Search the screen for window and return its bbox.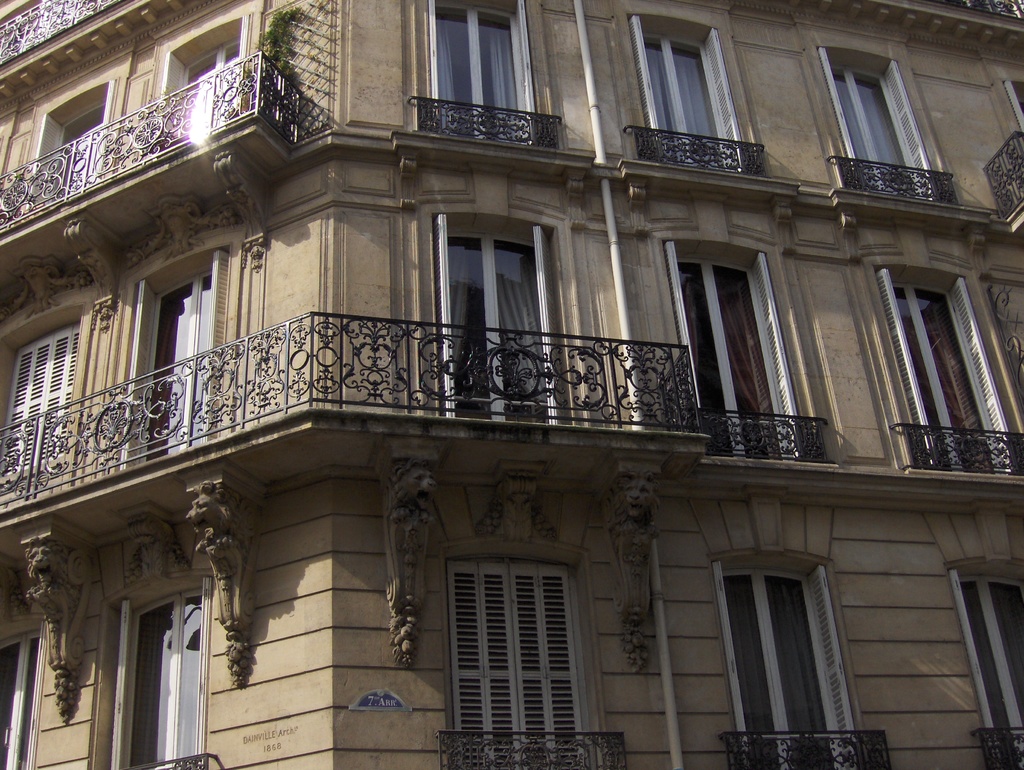
Found: region(662, 249, 806, 457).
